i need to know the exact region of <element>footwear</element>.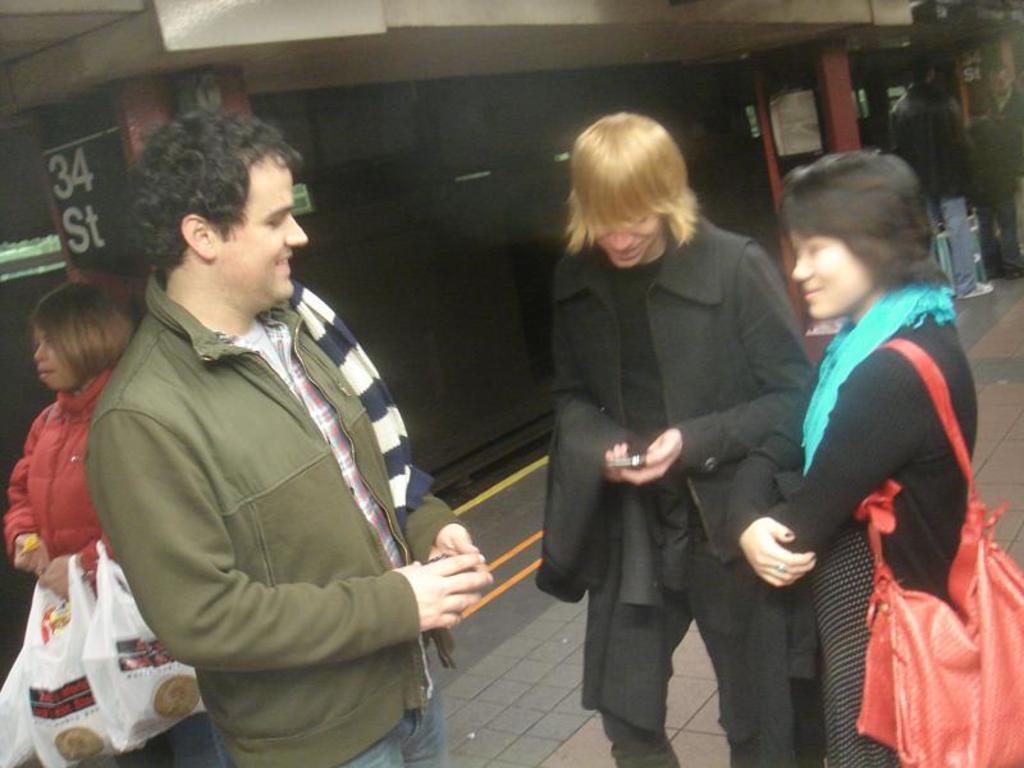
Region: (x1=1005, y1=255, x2=1020, y2=292).
